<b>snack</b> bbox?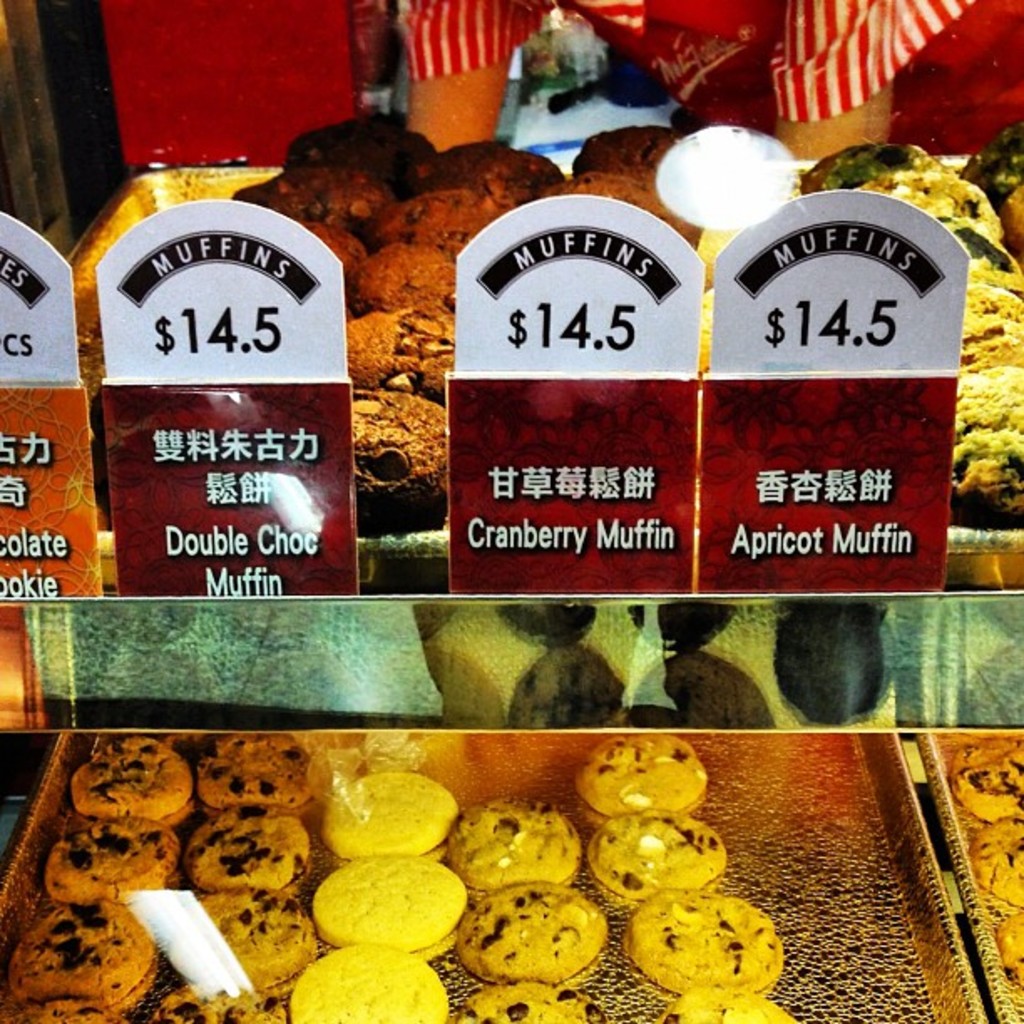
<bbox>589, 810, 736, 902</bbox>
